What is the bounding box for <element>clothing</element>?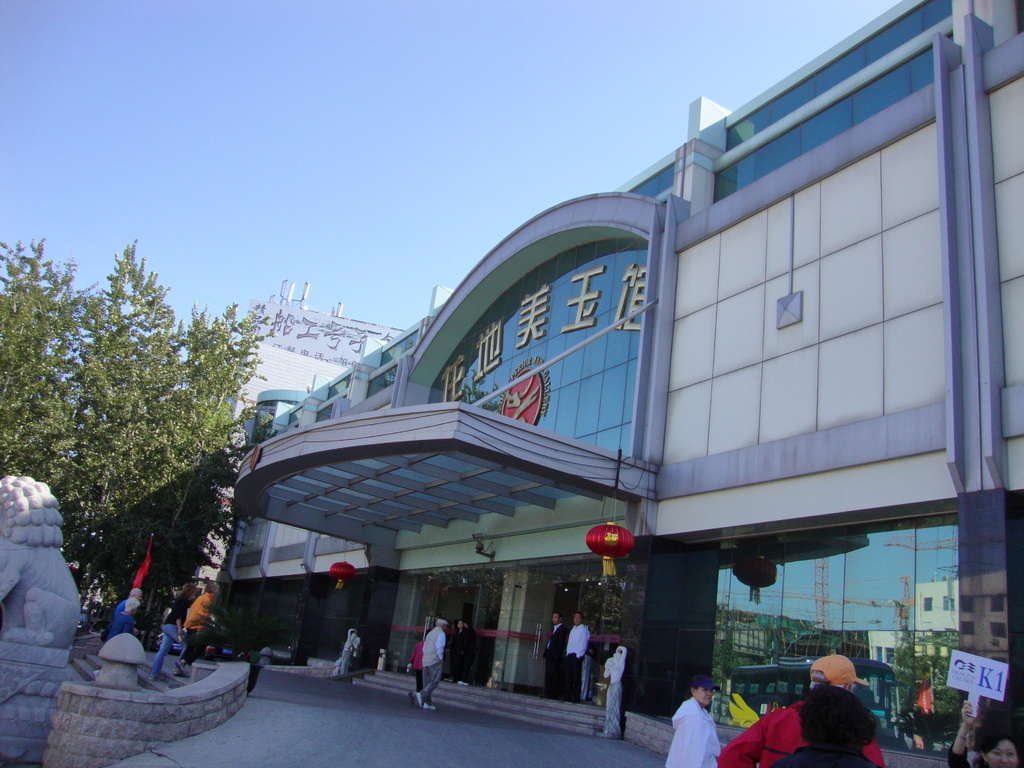
box(566, 620, 581, 694).
